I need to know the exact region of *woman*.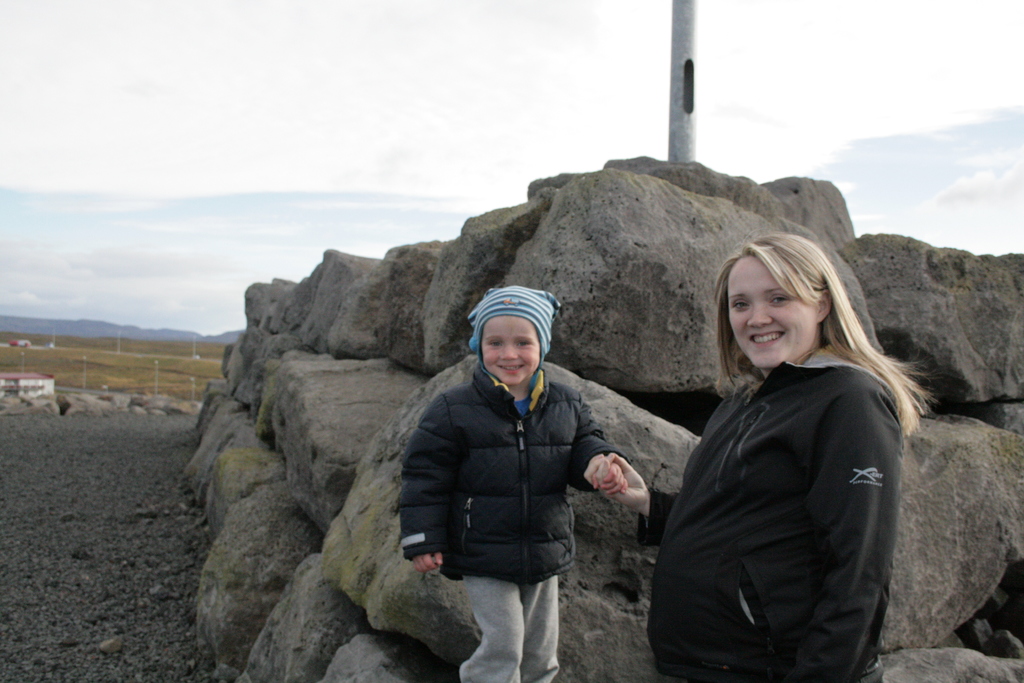
Region: rect(643, 218, 919, 678).
